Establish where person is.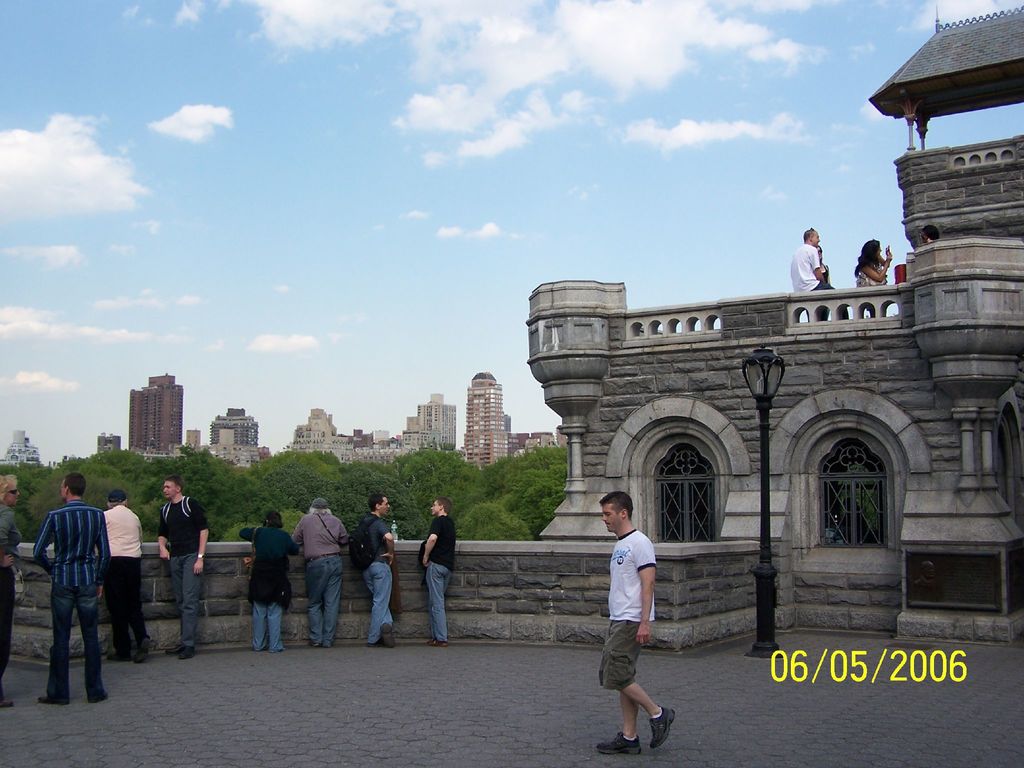
Established at rect(589, 493, 673, 755).
